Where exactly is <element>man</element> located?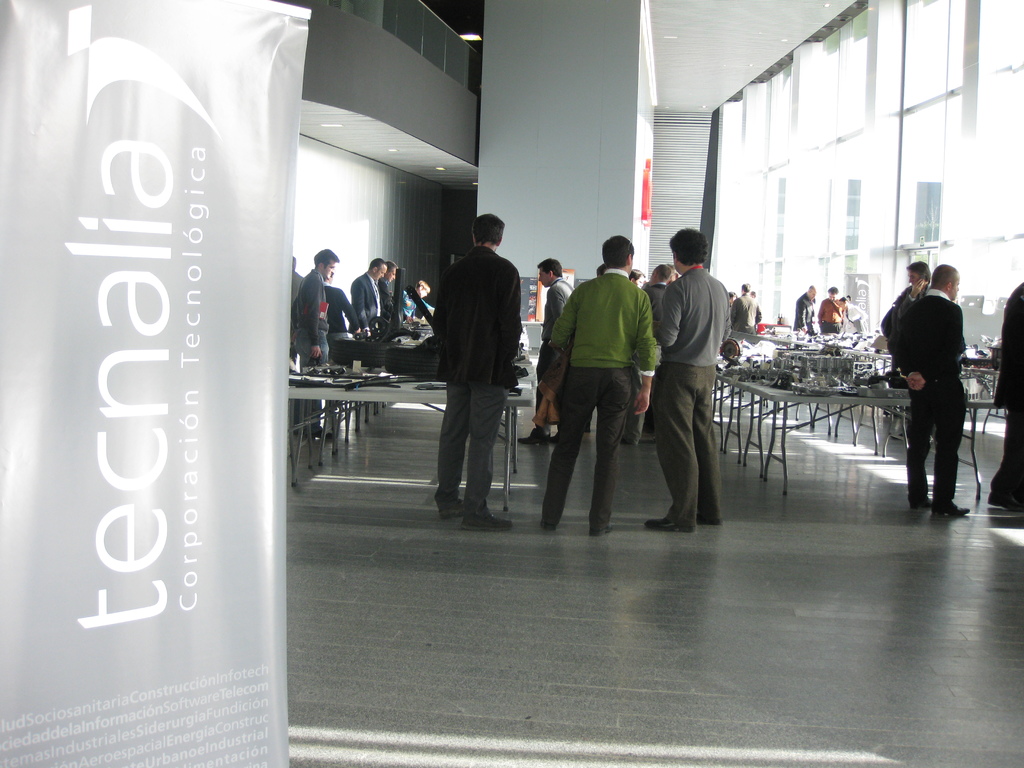
Its bounding box is 289:246:340:442.
